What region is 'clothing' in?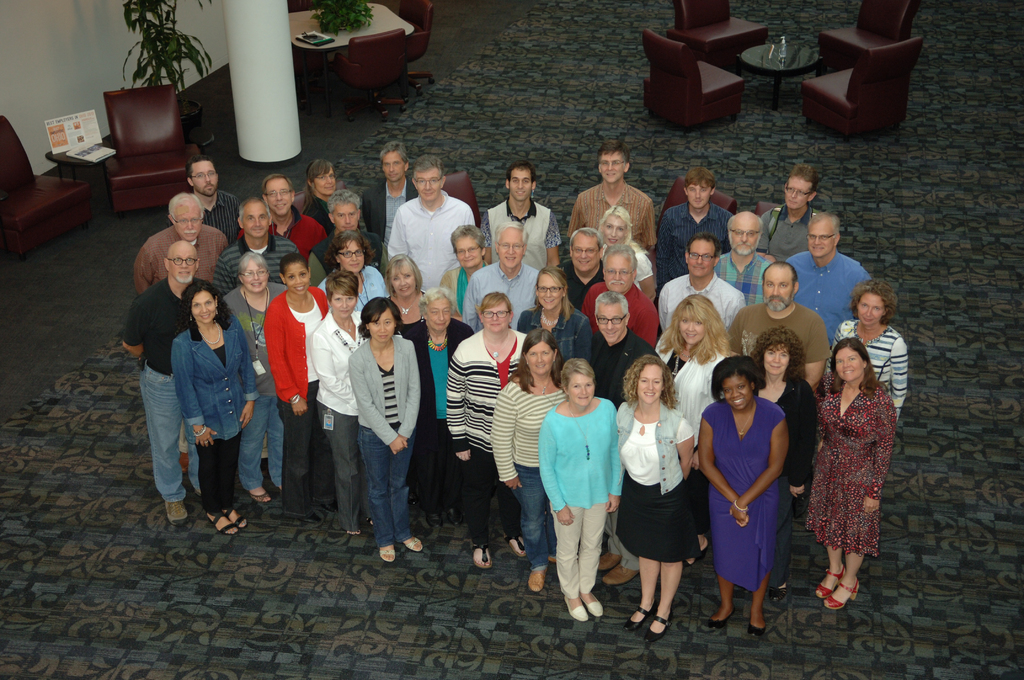
{"left": 701, "top": 391, "right": 792, "bottom": 589}.
